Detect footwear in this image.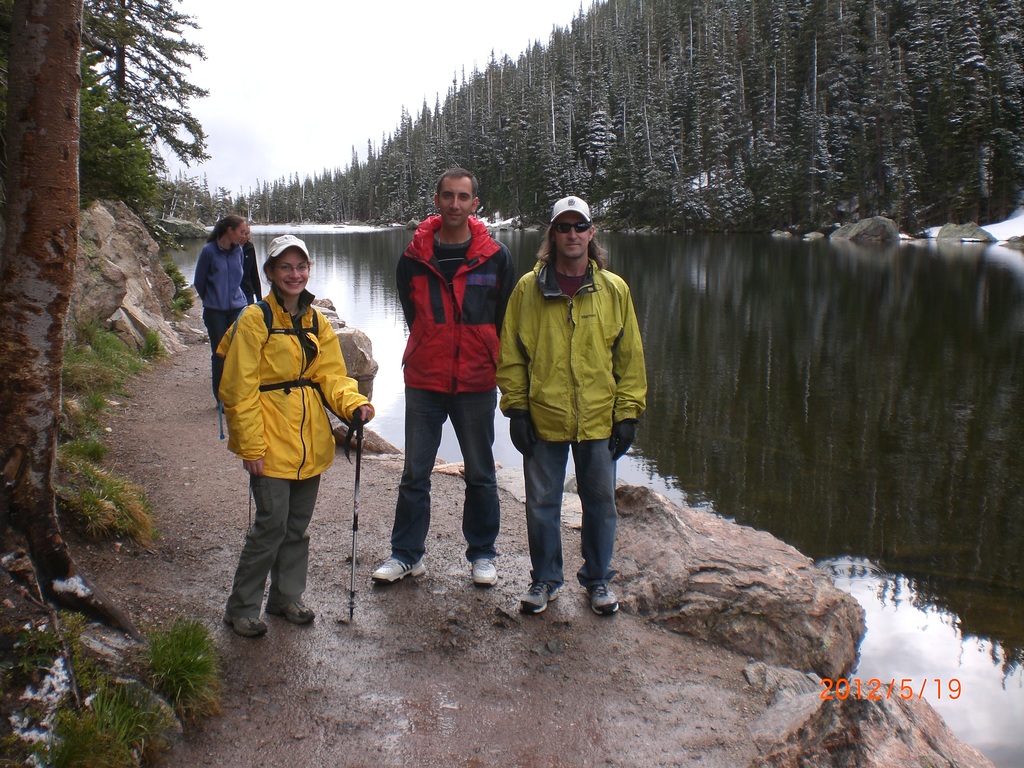
Detection: {"left": 520, "top": 578, "right": 558, "bottom": 615}.
